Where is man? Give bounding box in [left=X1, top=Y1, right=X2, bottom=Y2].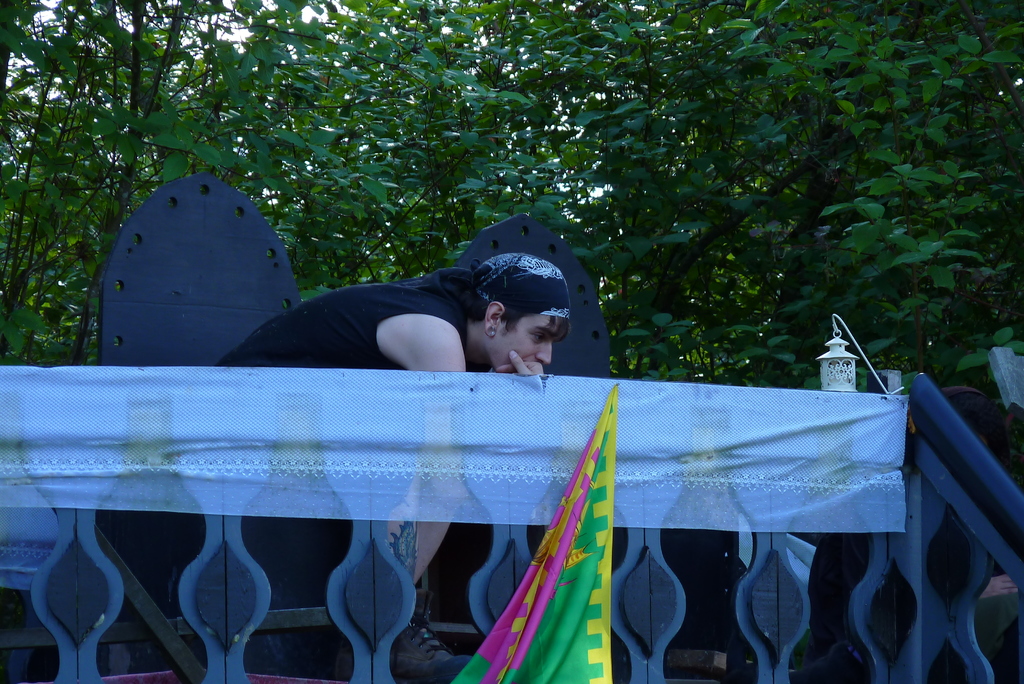
[left=246, top=241, right=550, bottom=388].
